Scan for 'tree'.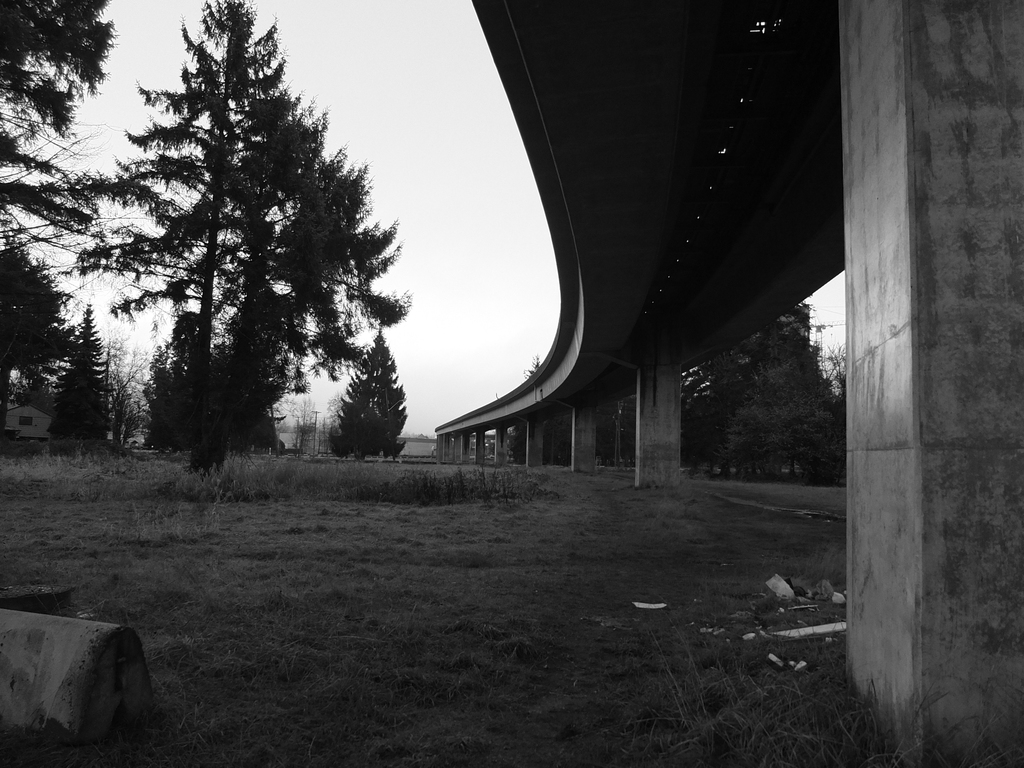
Scan result: [left=136, top=340, right=285, bottom=460].
